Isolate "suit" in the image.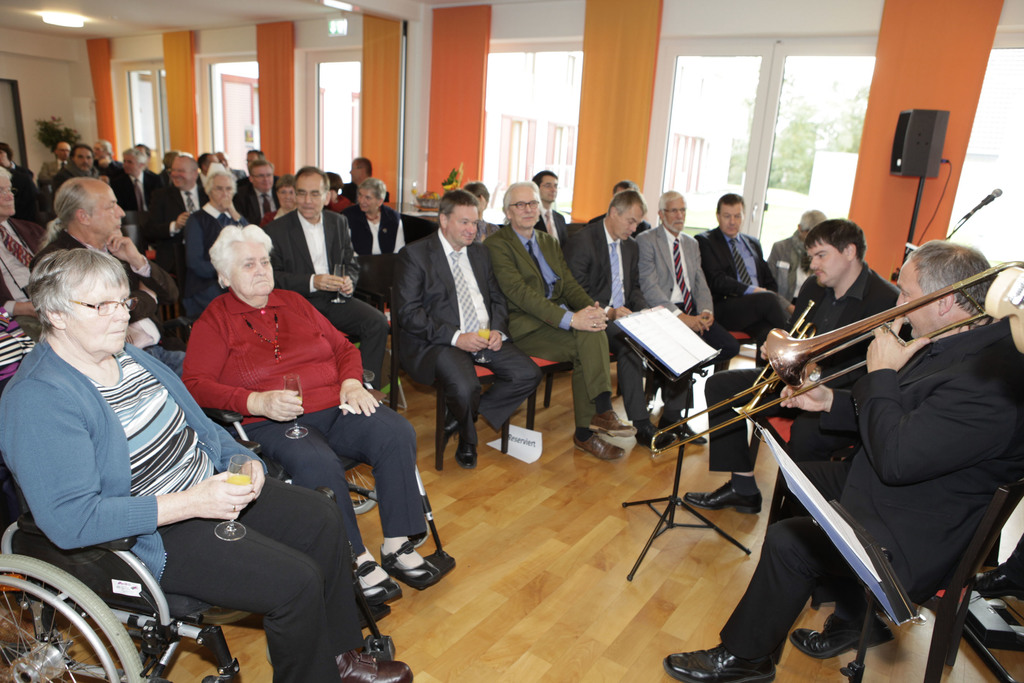
Isolated region: rect(0, 217, 45, 318).
